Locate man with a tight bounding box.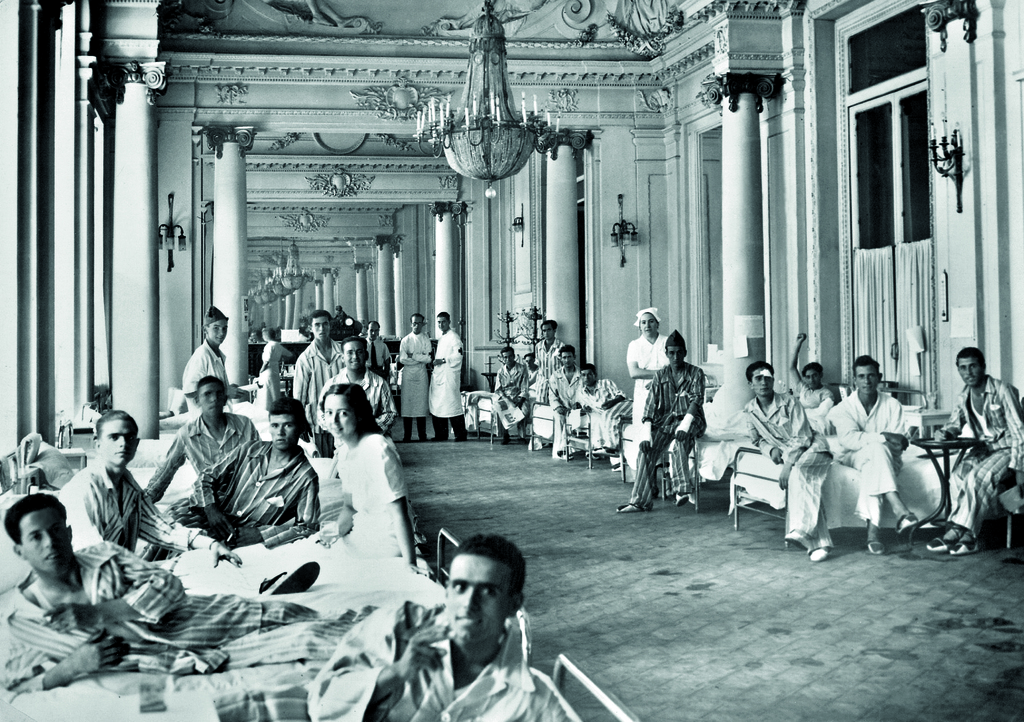
{"left": 547, "top": 341, "right": 584, "bottom": 460}.
